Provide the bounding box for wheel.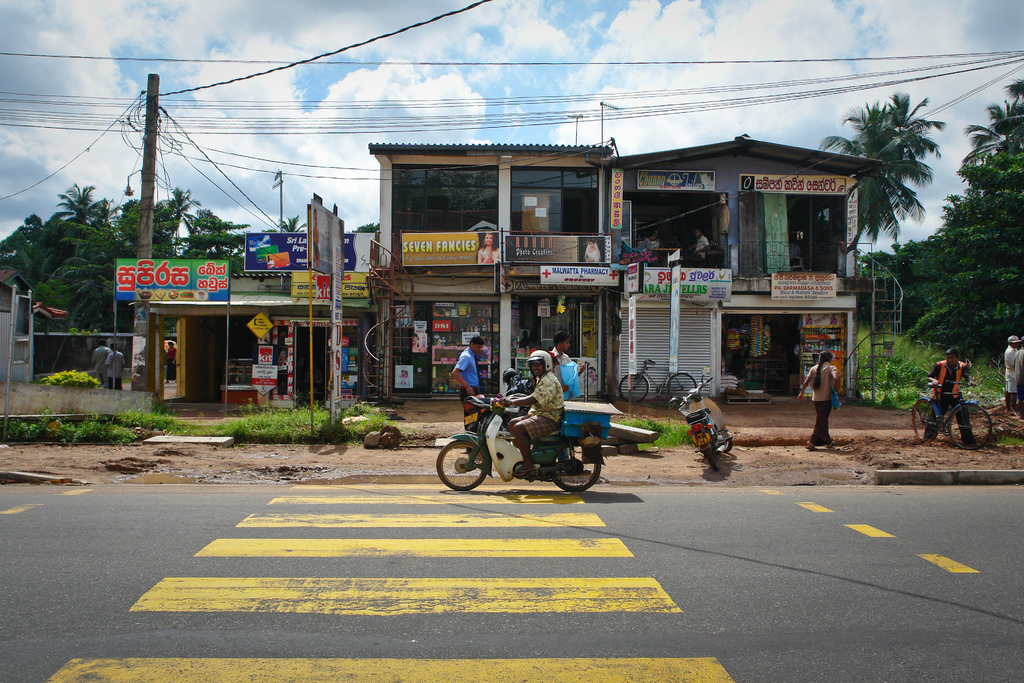
locate(723, 439, 732, 449).
